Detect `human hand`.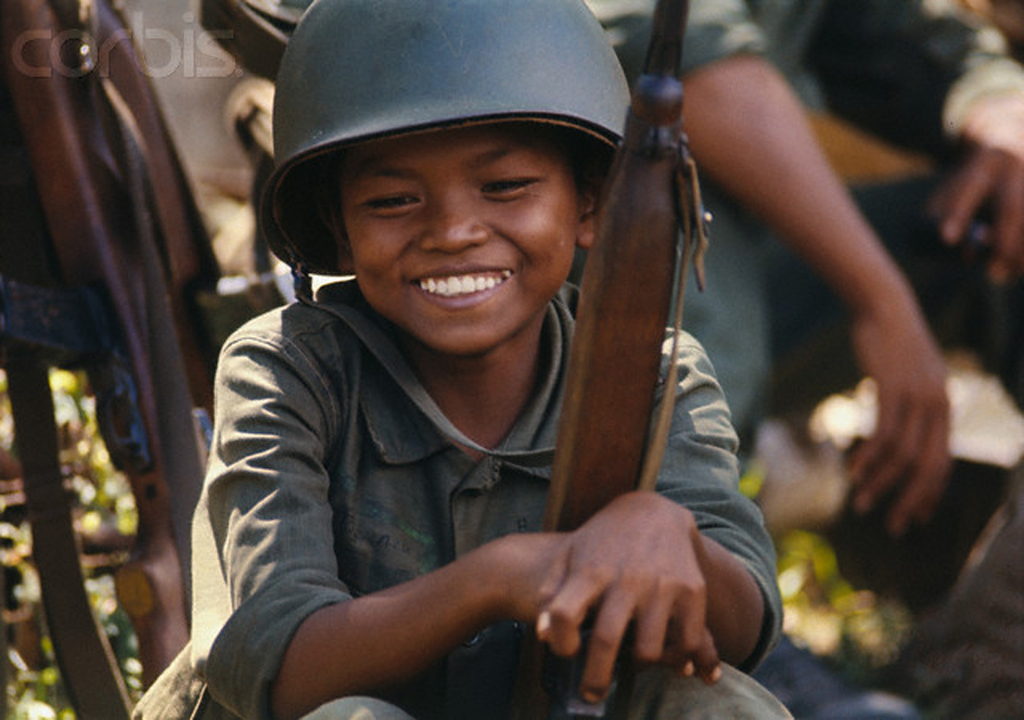
Detected at [x1=840, y1=287, x2=957, y2=543].
